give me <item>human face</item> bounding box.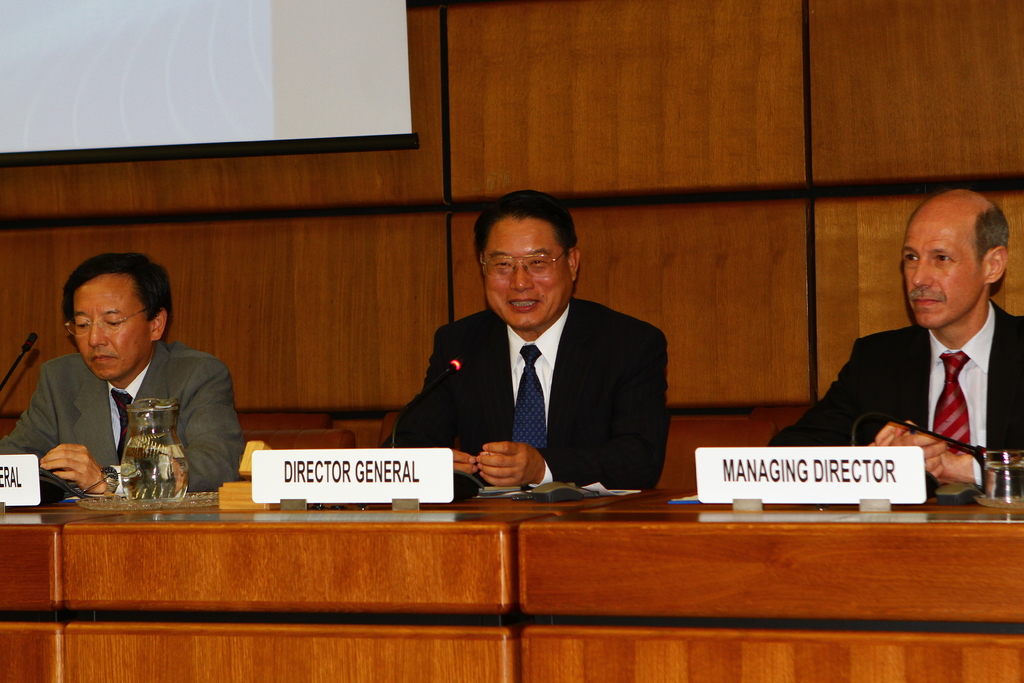
bbox=(484, 220, 570, 323).
